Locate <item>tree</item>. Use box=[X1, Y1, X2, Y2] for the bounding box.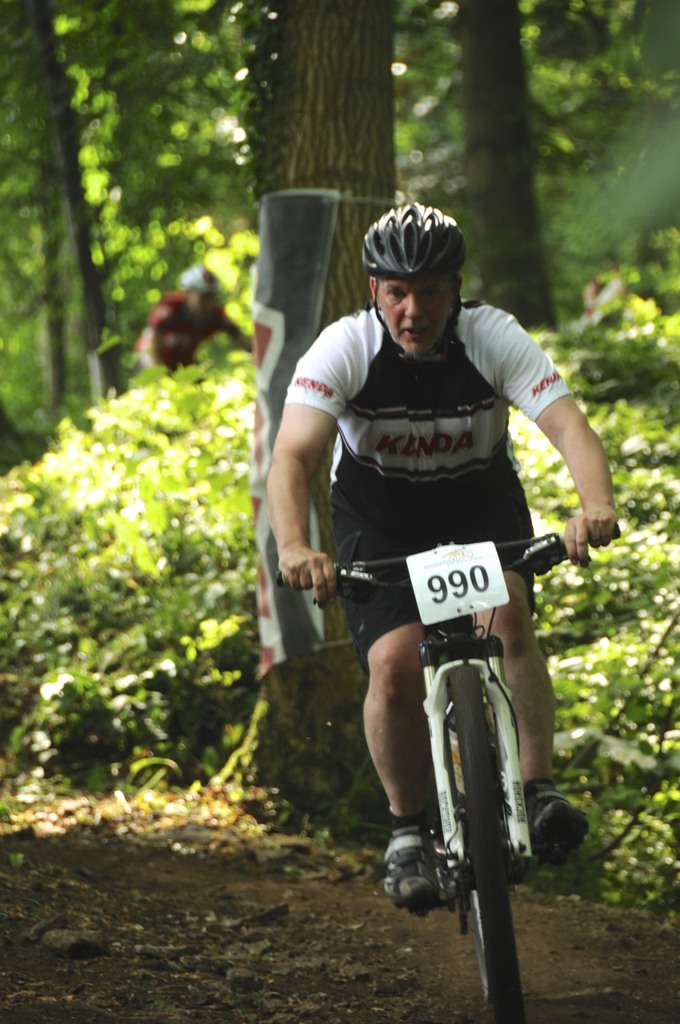
box=[210, 0, 462, 842].
